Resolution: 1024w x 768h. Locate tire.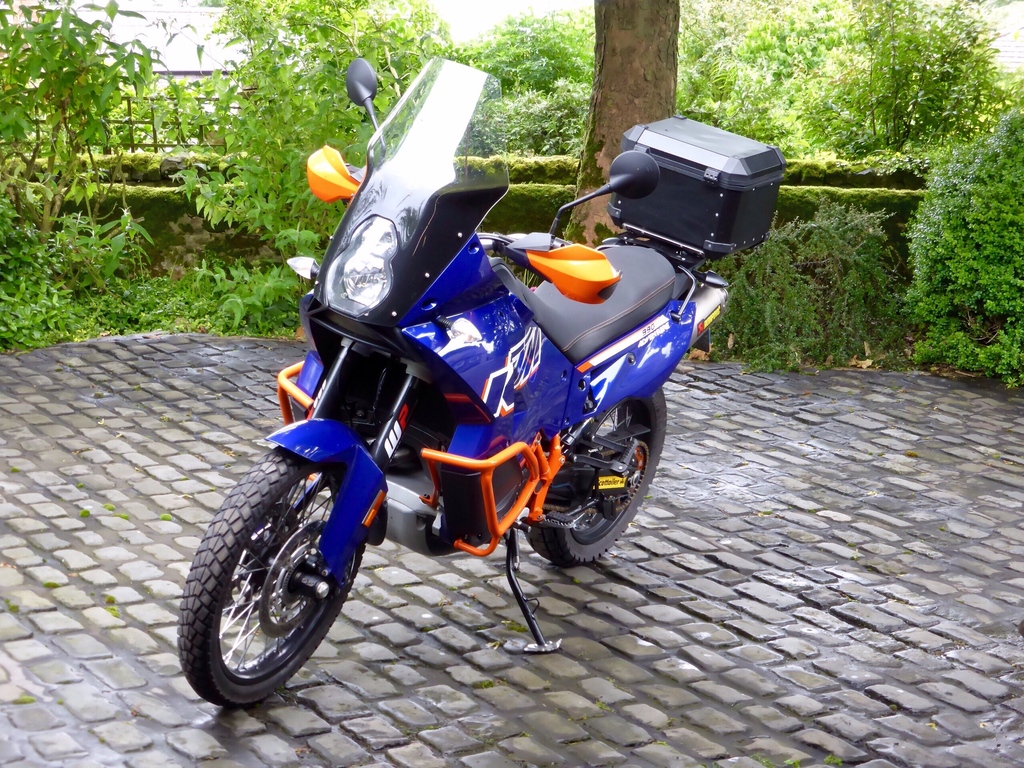
crop(174, 435, 358, 713).
